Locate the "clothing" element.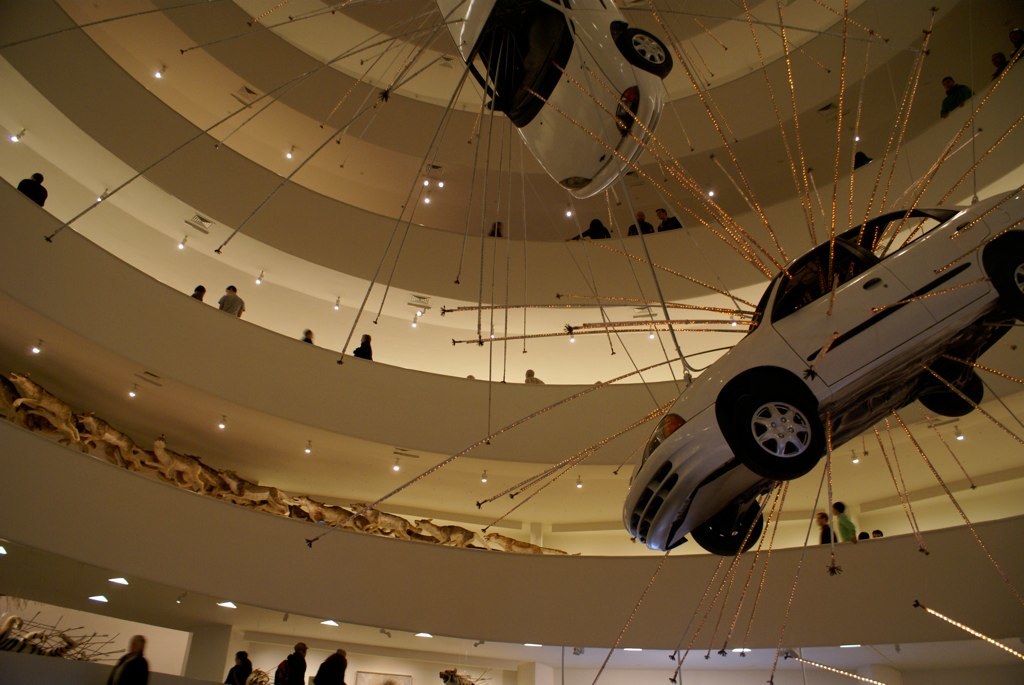
Element bbox: x1=100 y1=647 x2=150 y2=684.
